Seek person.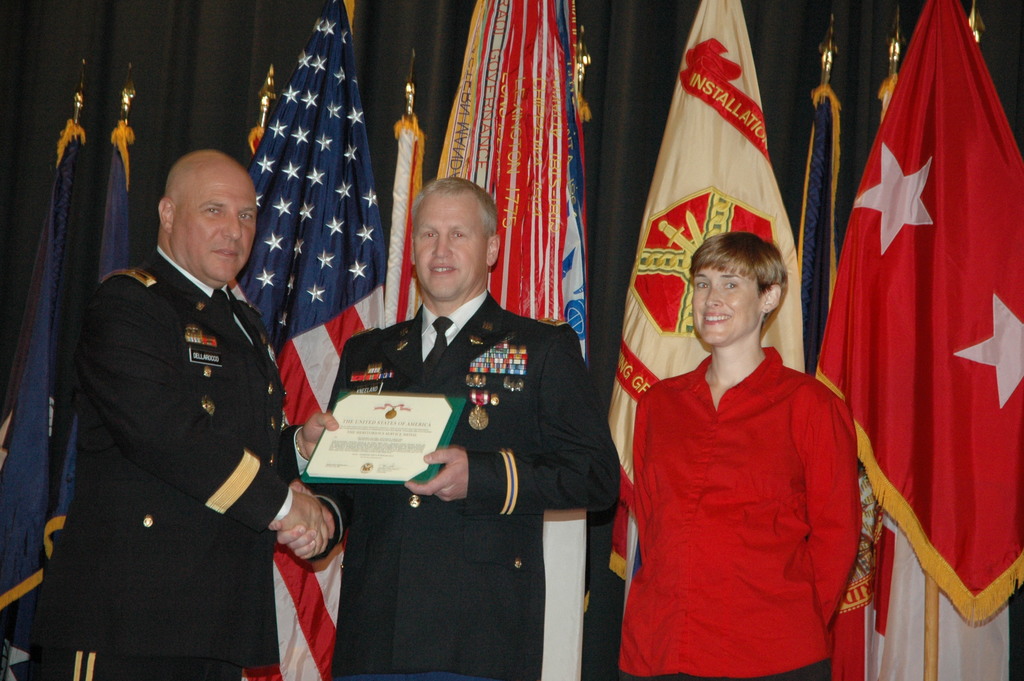
region(28, 145, 337, 680).
